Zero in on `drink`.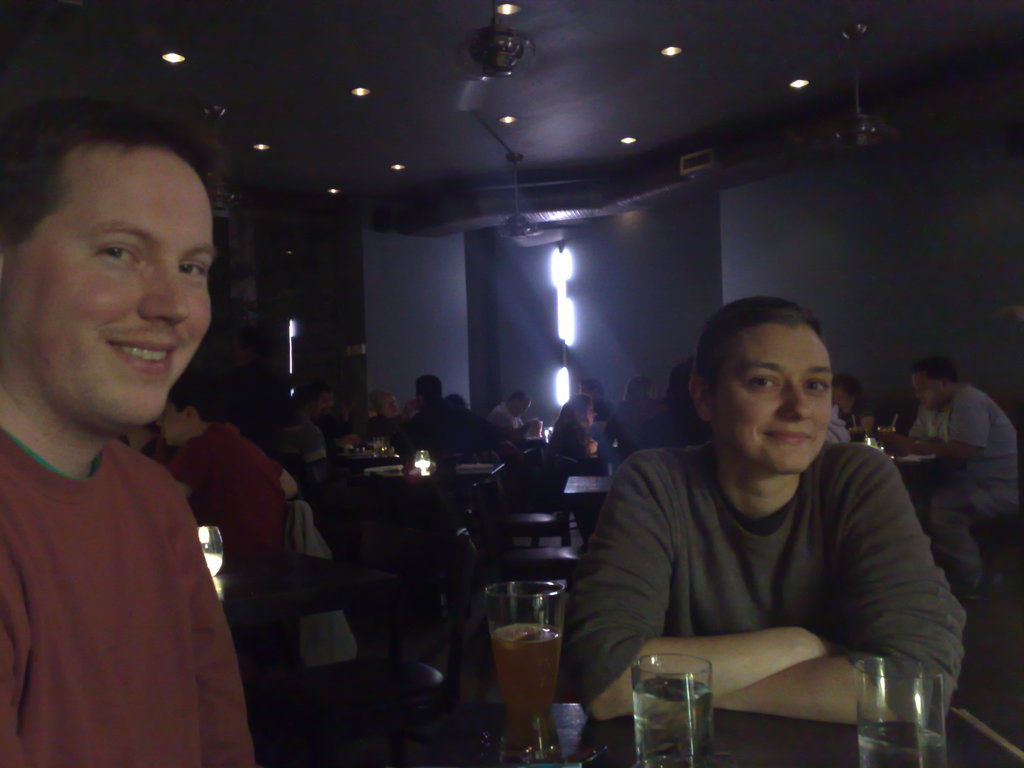
Zeroed in: bbox=(632, 655, 710, 762).
